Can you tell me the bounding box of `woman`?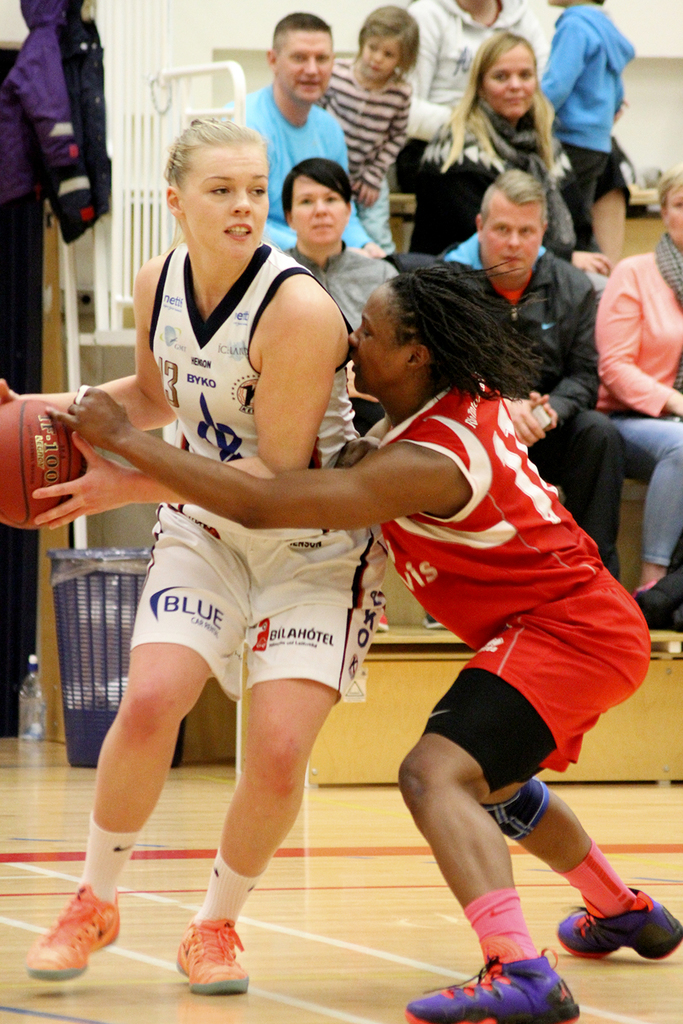
Rect(43, 246, 682, 1023).
